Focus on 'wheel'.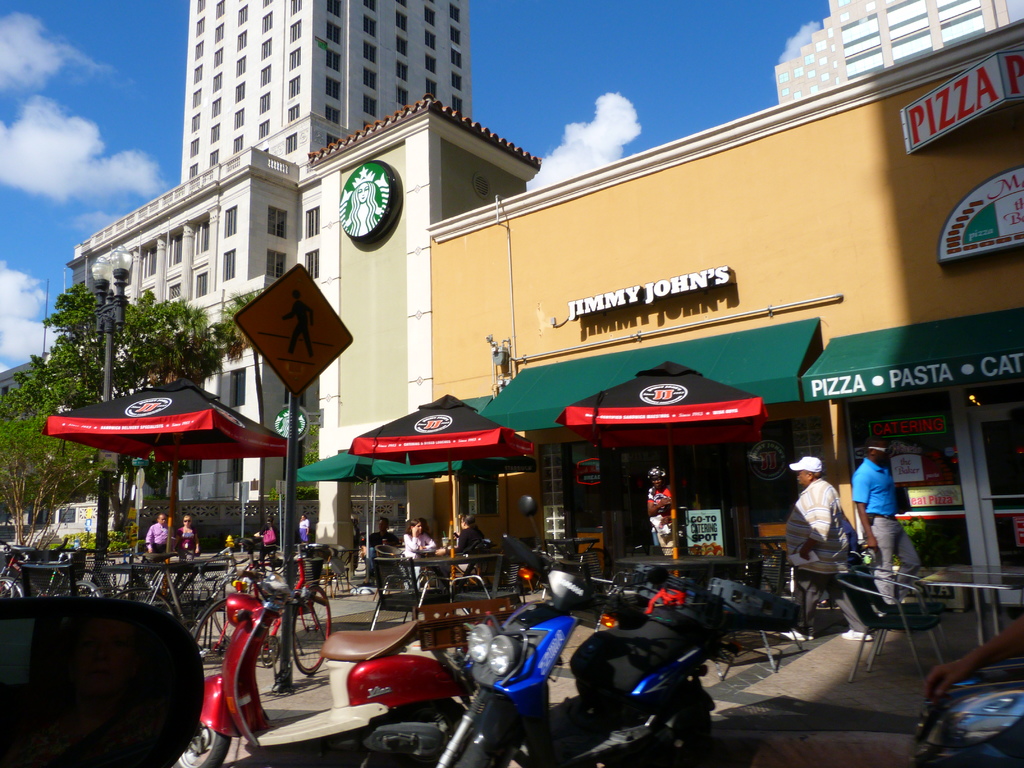
Focused at 70 579 103 600.
